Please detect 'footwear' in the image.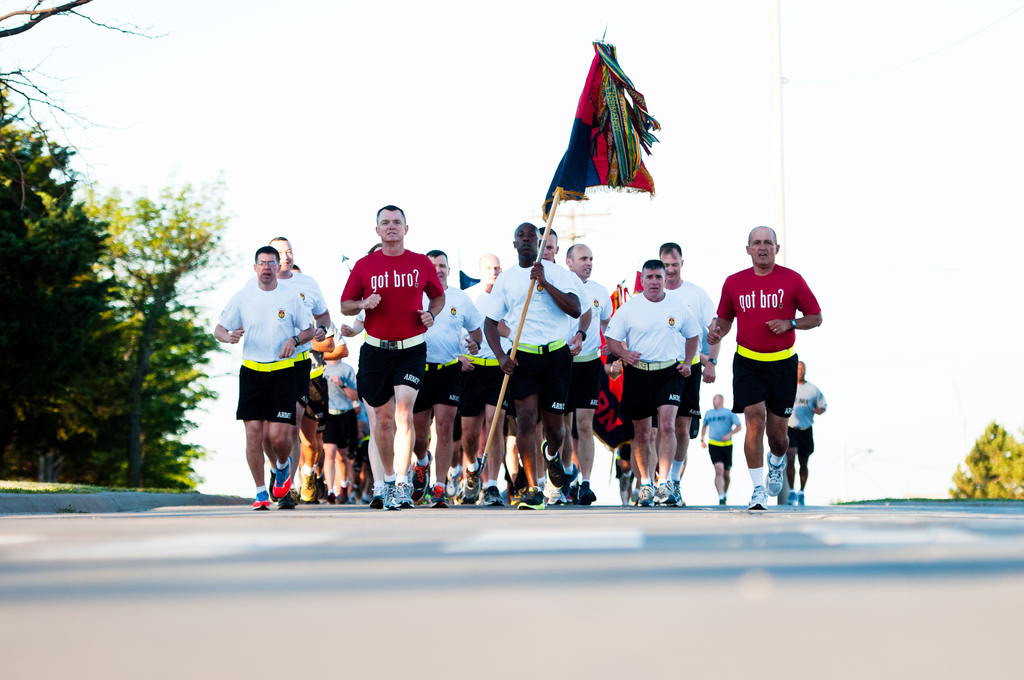
{"left": 759, "top": 440, "right": 788, "bottom": 496}.
